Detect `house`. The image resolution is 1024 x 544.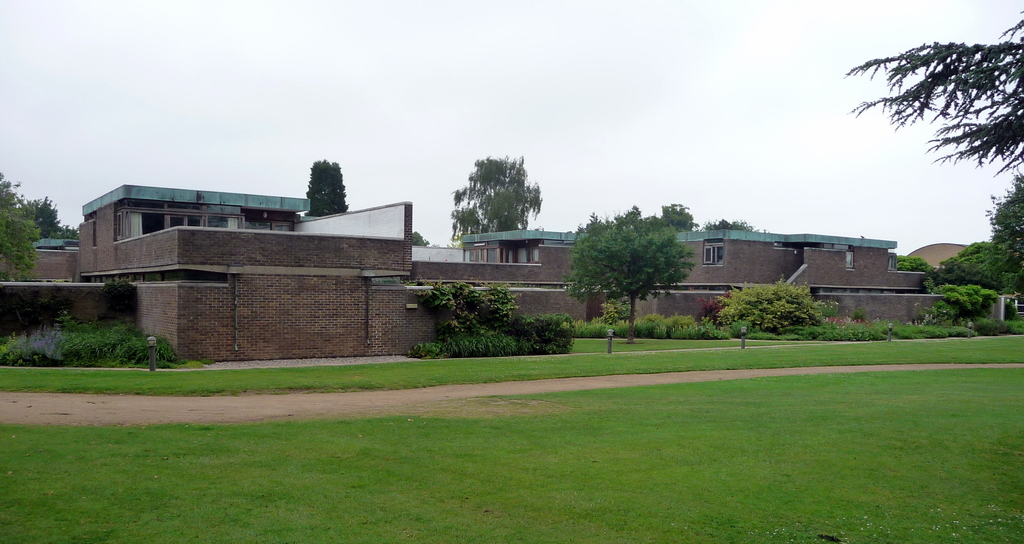
[left=0, top=180, right=1023, bottom=371].
